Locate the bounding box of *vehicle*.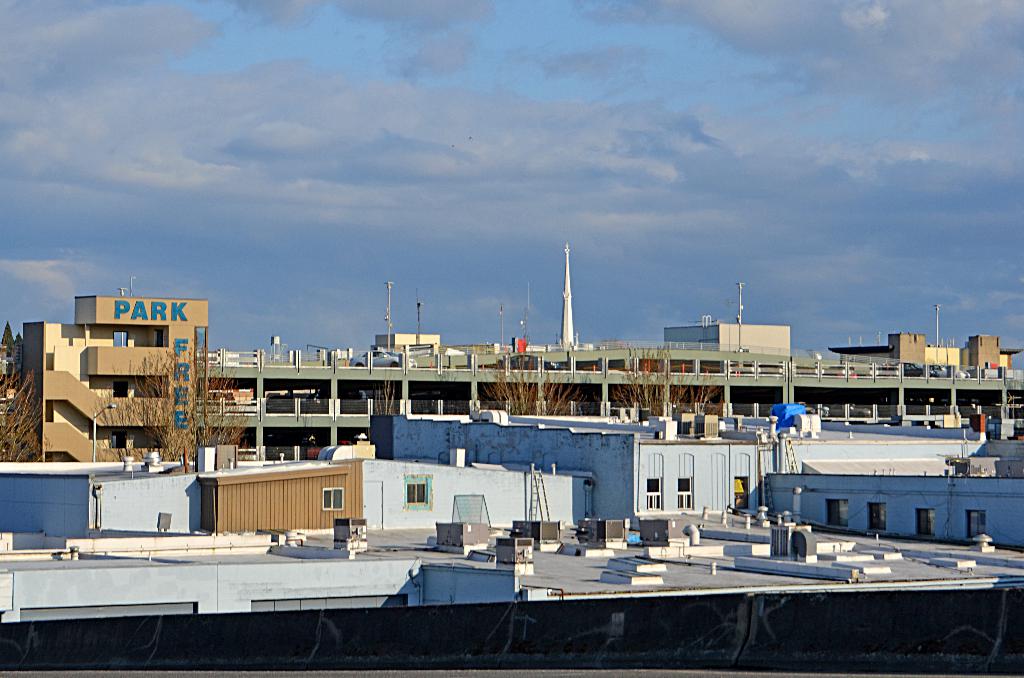
Bounding box: 895:362:940:378.
